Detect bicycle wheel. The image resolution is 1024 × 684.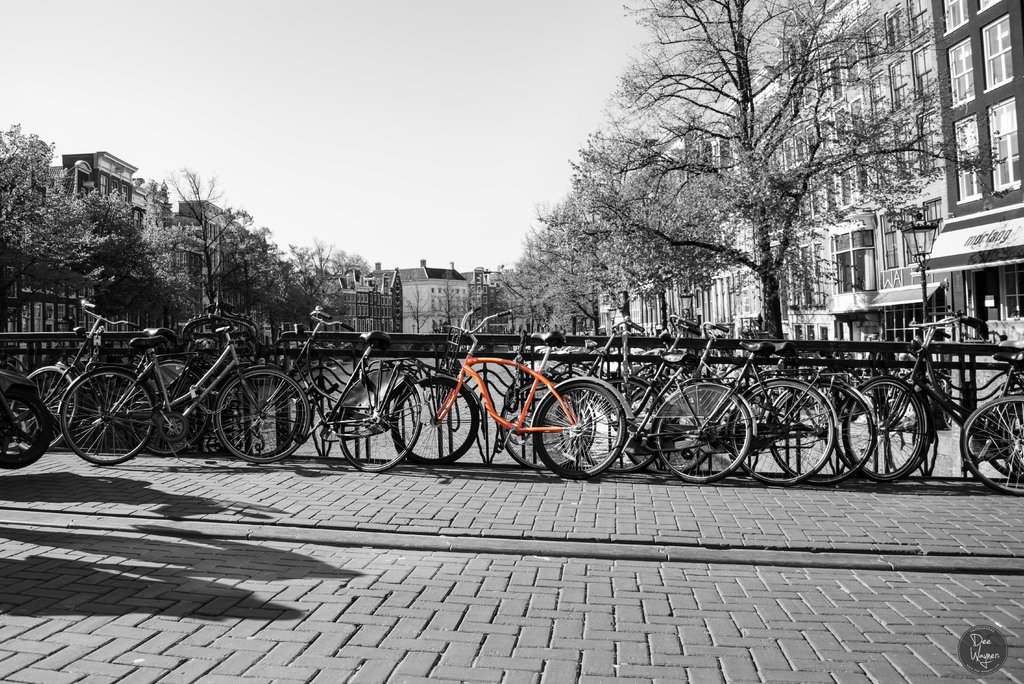
<region>130, 355, 206, 463</region>.
